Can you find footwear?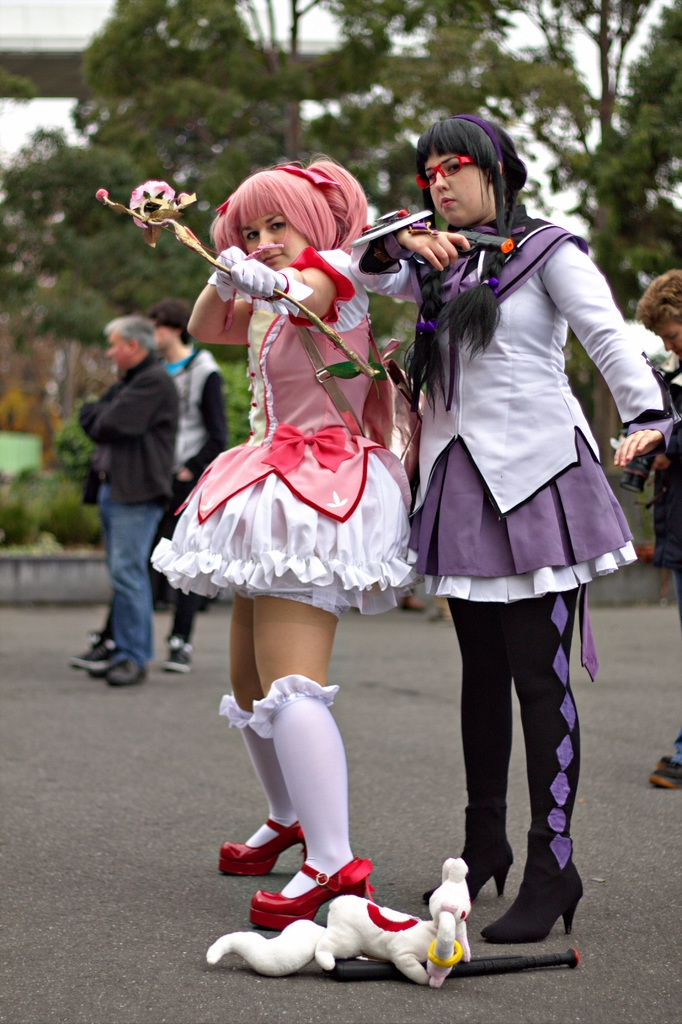
Yes, bounding box: locate(254, 848, 377, 923).
